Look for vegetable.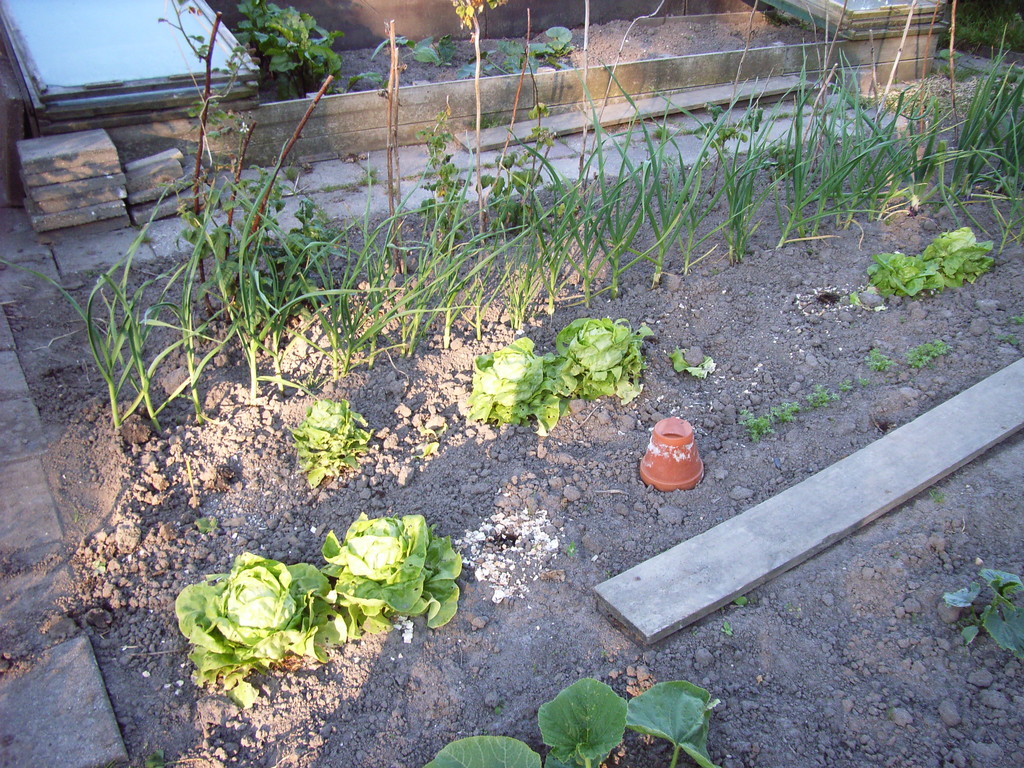
Found: Rect(865, 252, 927, 305).
